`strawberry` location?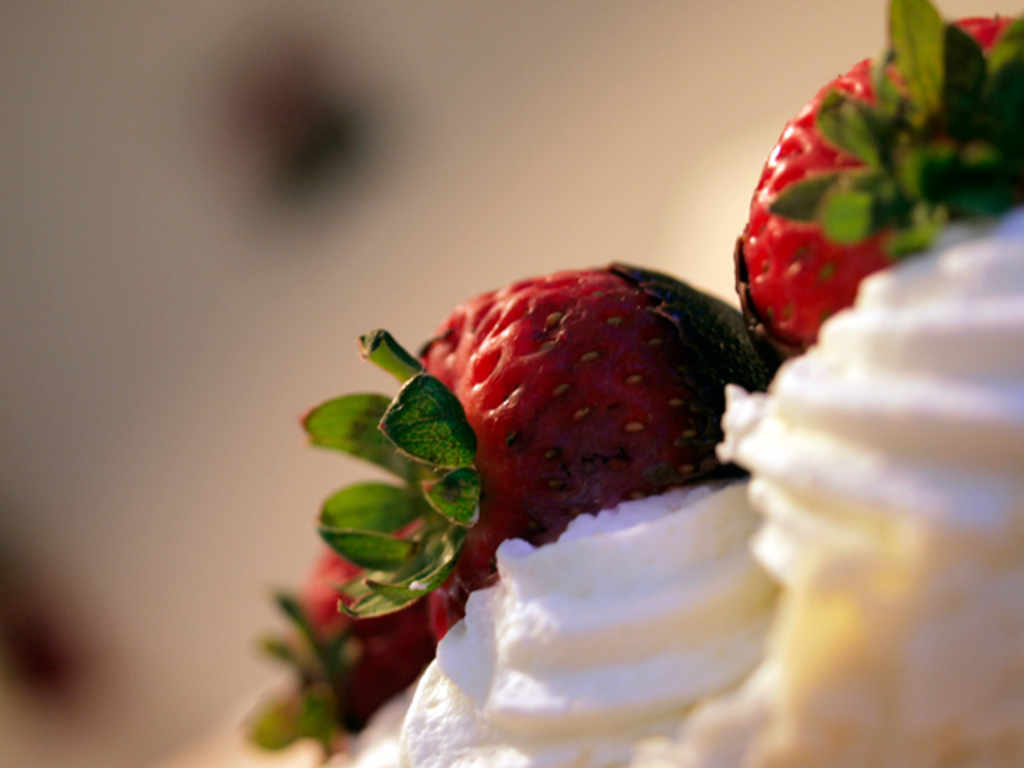
Rect(230, 531, 437, 766)
